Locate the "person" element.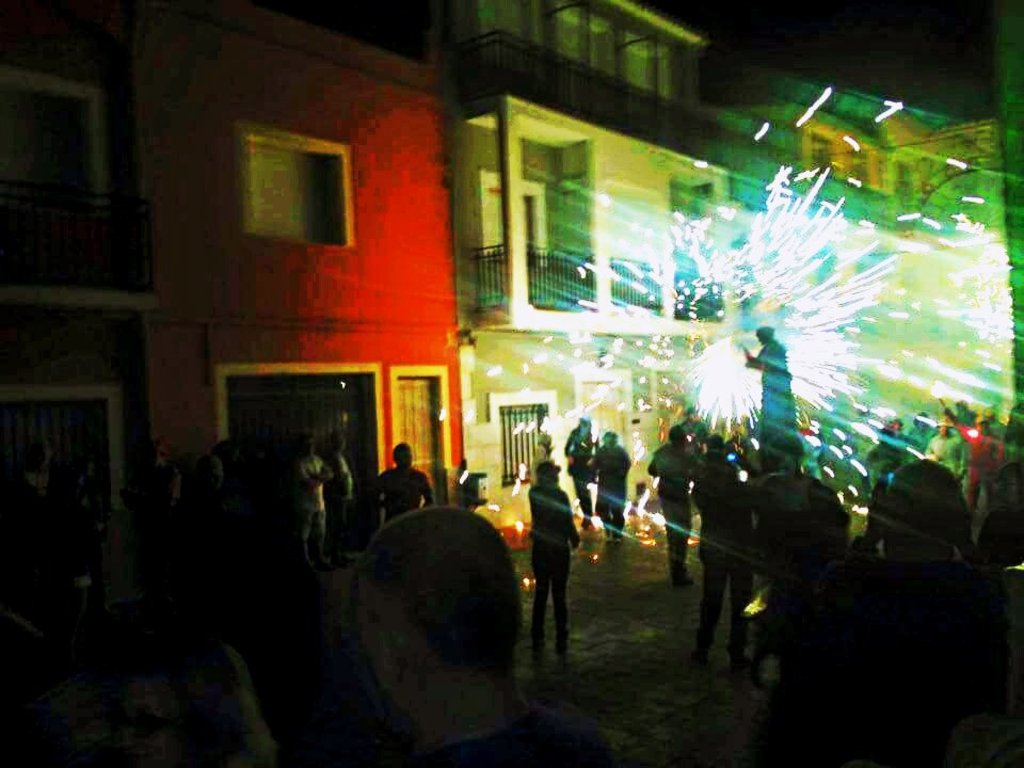
Element bbox: l=297, t=435, r=324, b=556.
